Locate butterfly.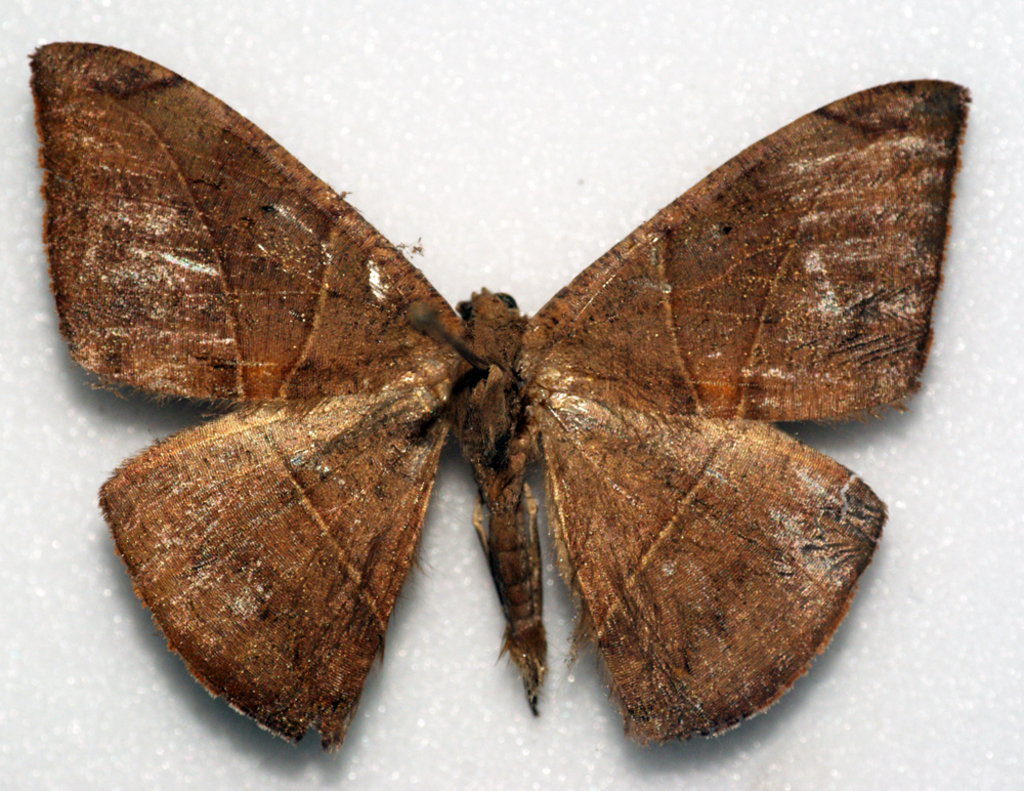
Bounding box: <bbox>0, 63, 994, 730</bbox>.
